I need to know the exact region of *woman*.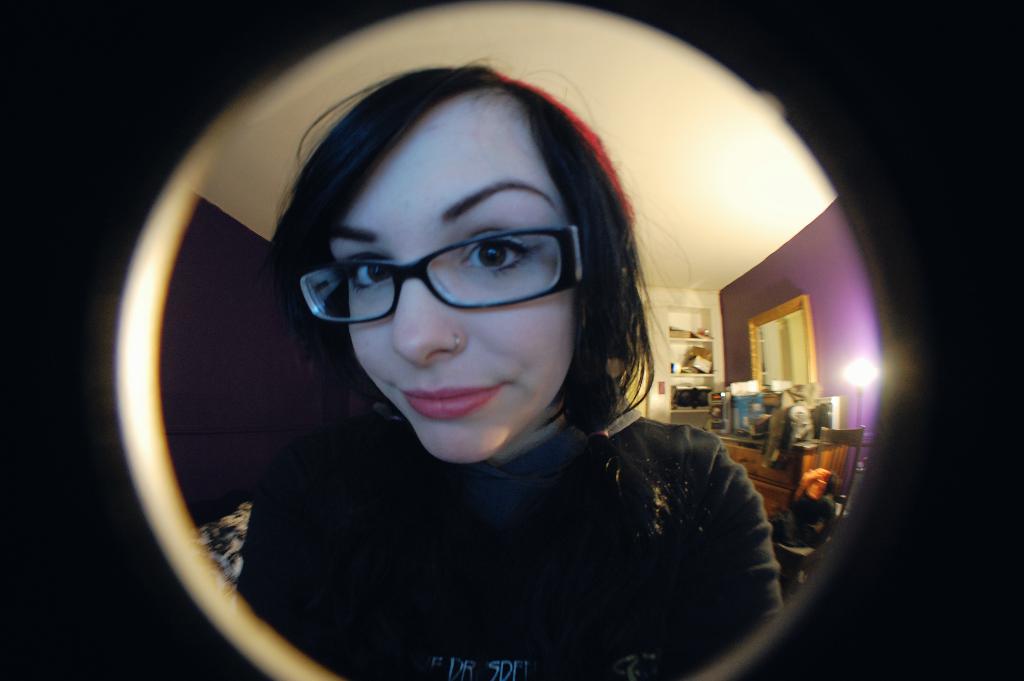
Region: select_region(773, 469, 842, 548).
